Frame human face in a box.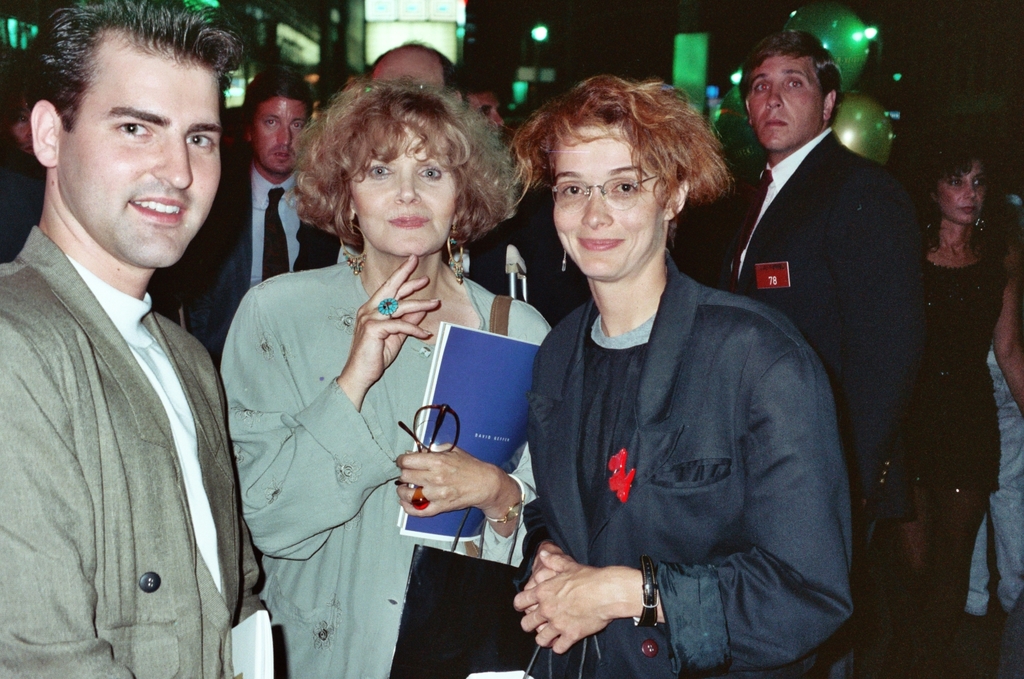
<region>250, 94, 310, 177</region>.
